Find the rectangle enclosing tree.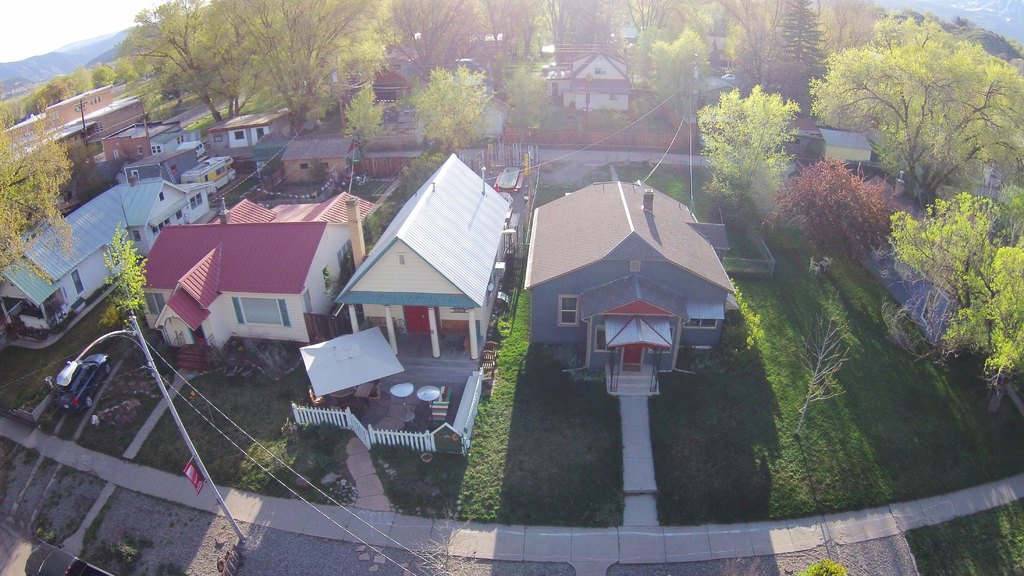
box(630, 0, 707, 57).
